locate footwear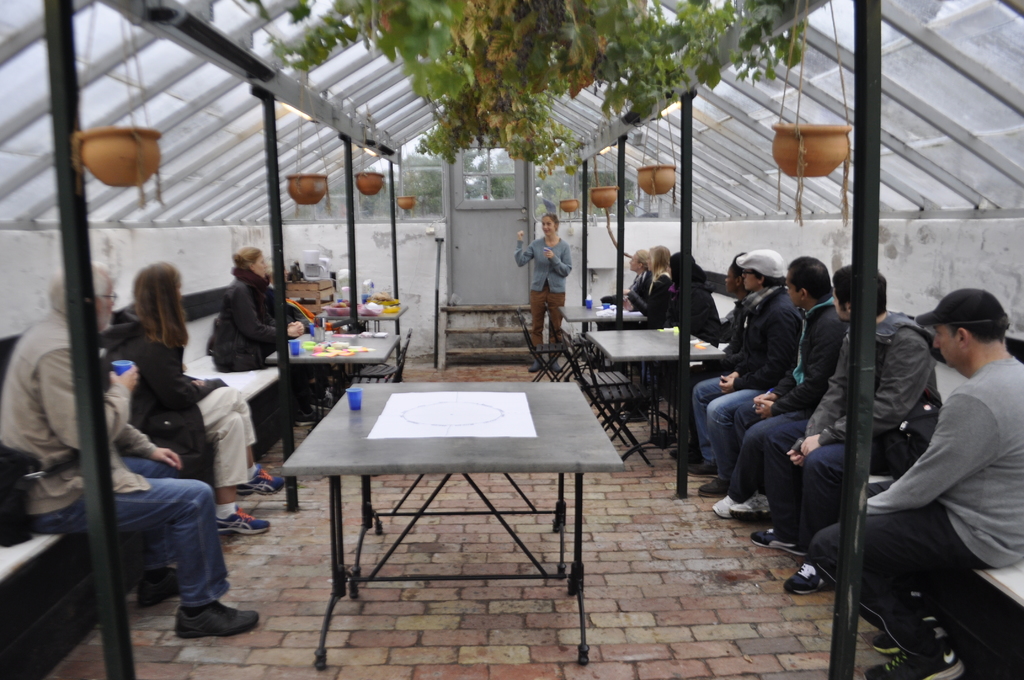
rect(862, 649, 964, 679)
